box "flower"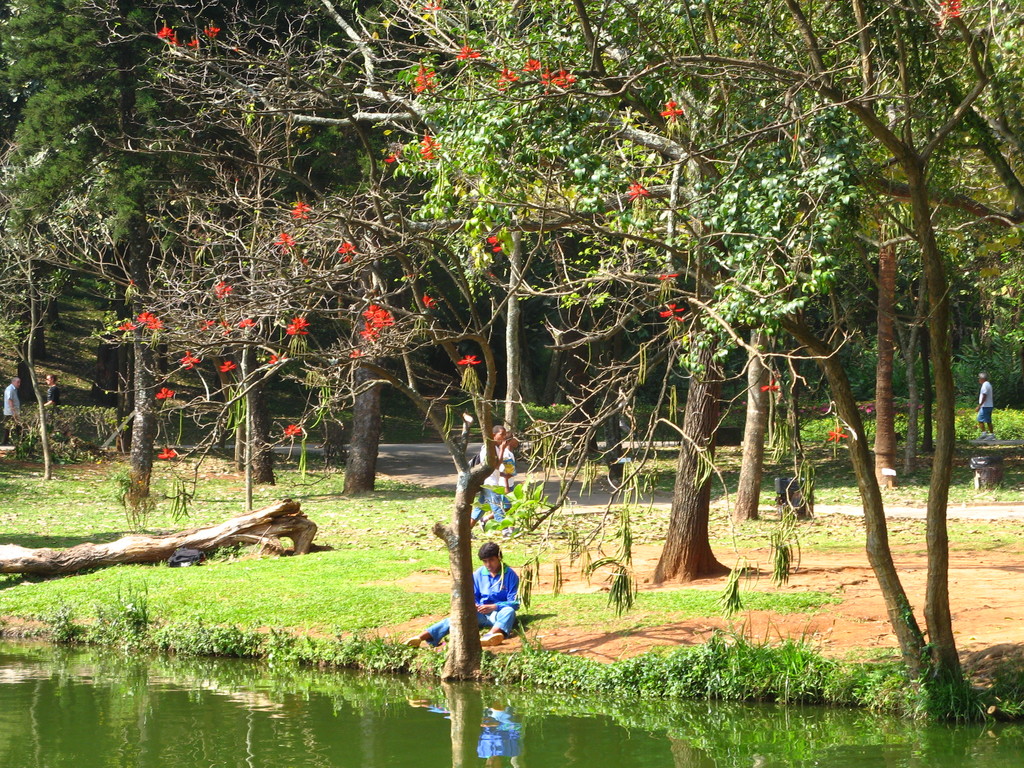
294,254,315,273
